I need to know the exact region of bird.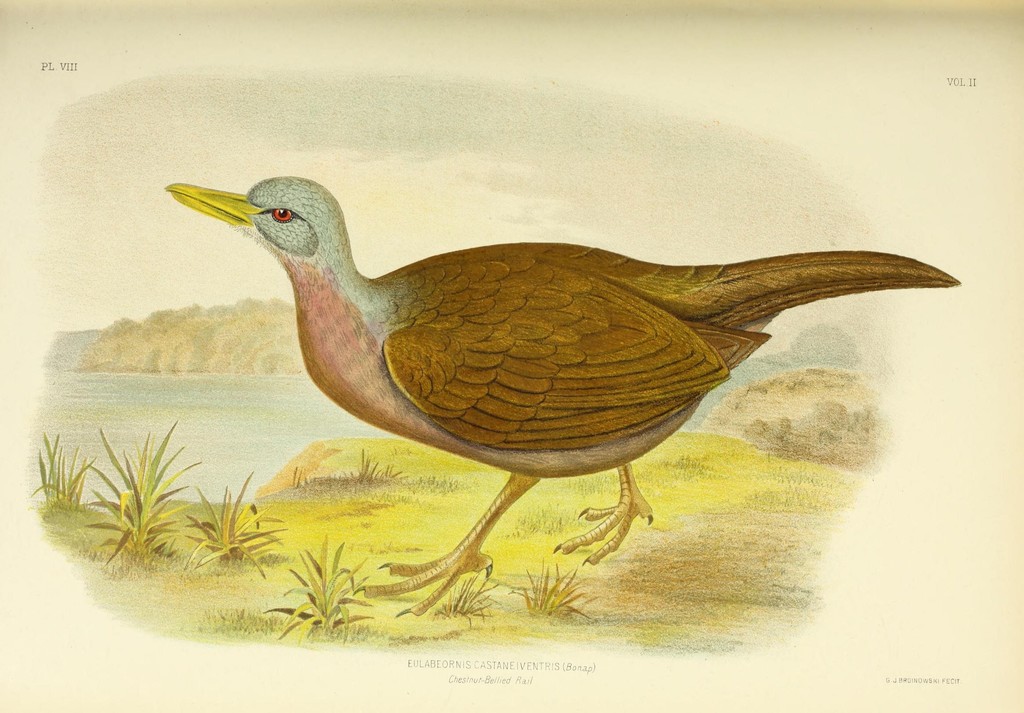
Region: (168, 172, 937, 604).
